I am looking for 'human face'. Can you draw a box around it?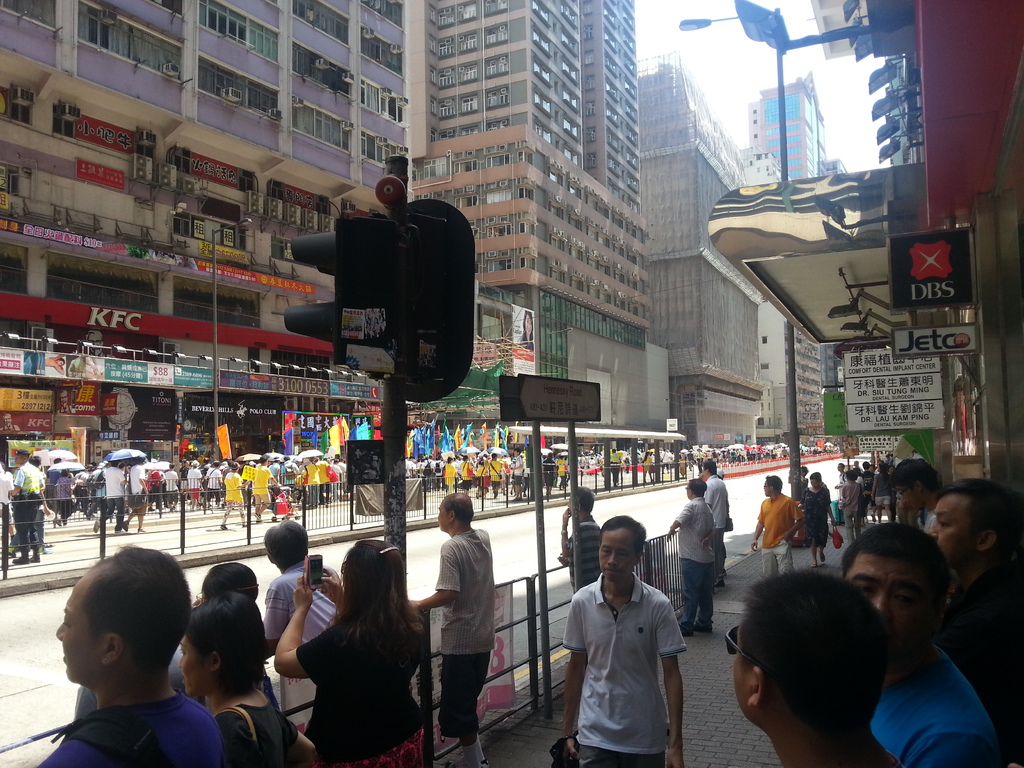
Sure, the bounding box is <box>55,584,99,685</box>.
